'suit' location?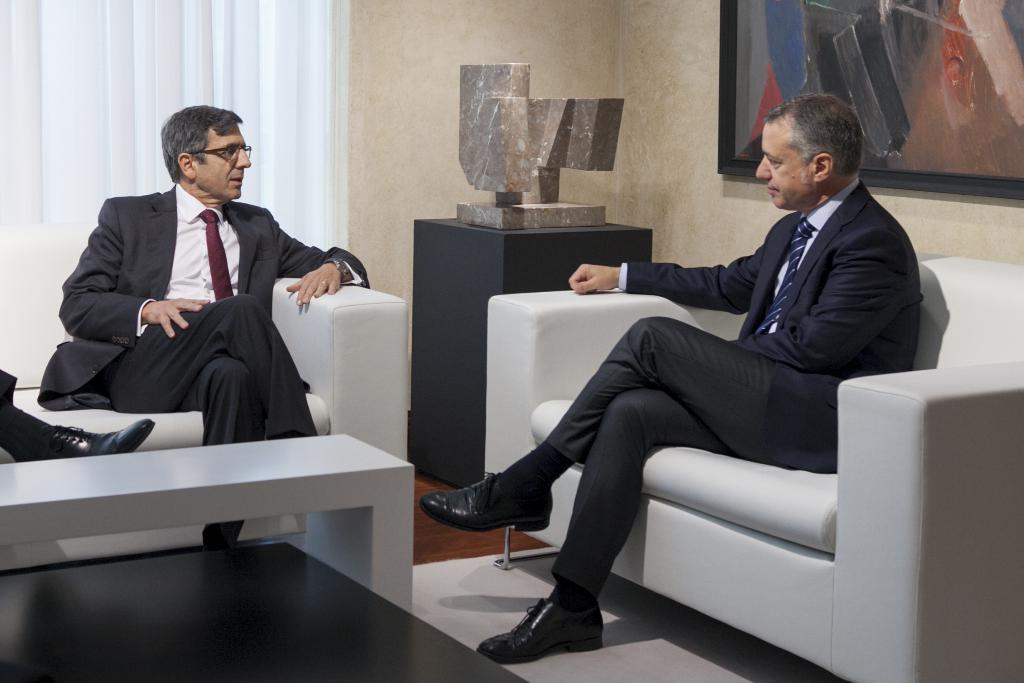
box(539, 180, 925, 597)
